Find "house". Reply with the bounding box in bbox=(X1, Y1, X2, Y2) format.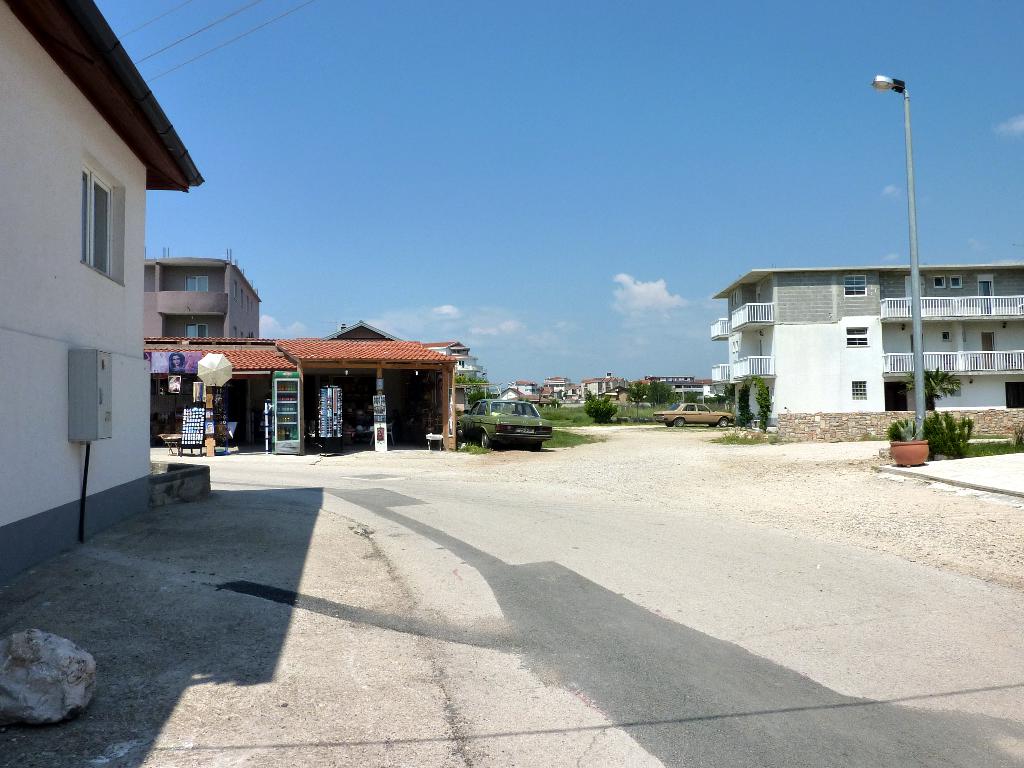
bbox=(0, 0, 207, 591).
